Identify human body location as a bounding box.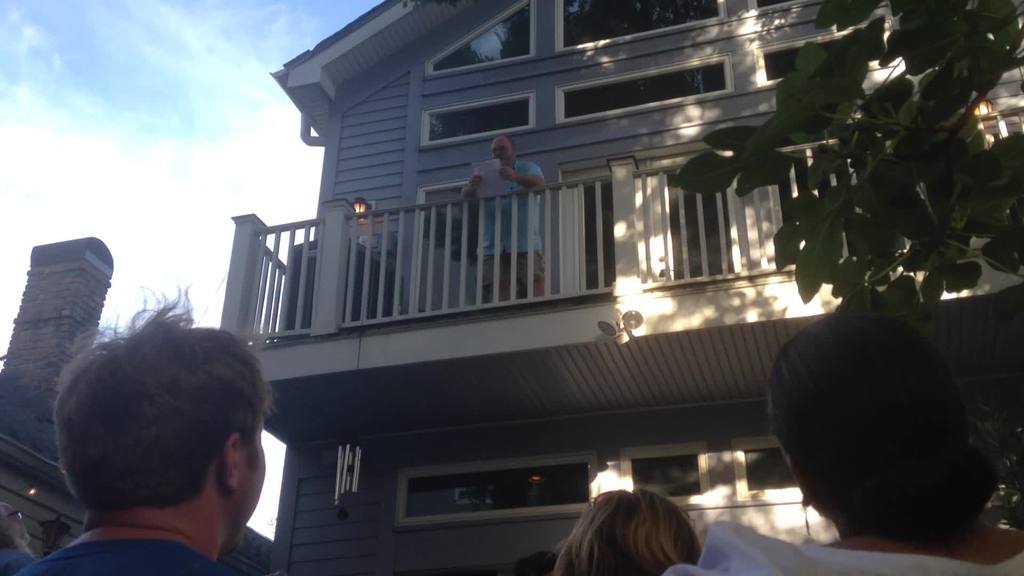
<bbox>454, 159, 559, 307</bbox>.
